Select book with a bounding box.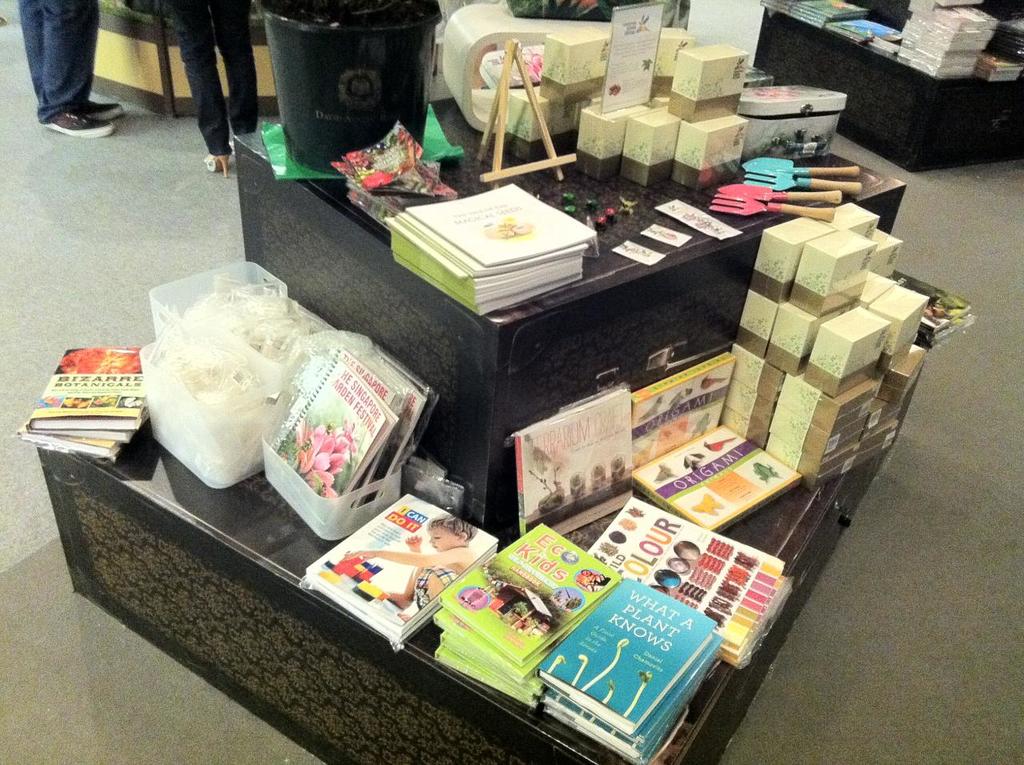
bbox(630, 426, 806, 536).
